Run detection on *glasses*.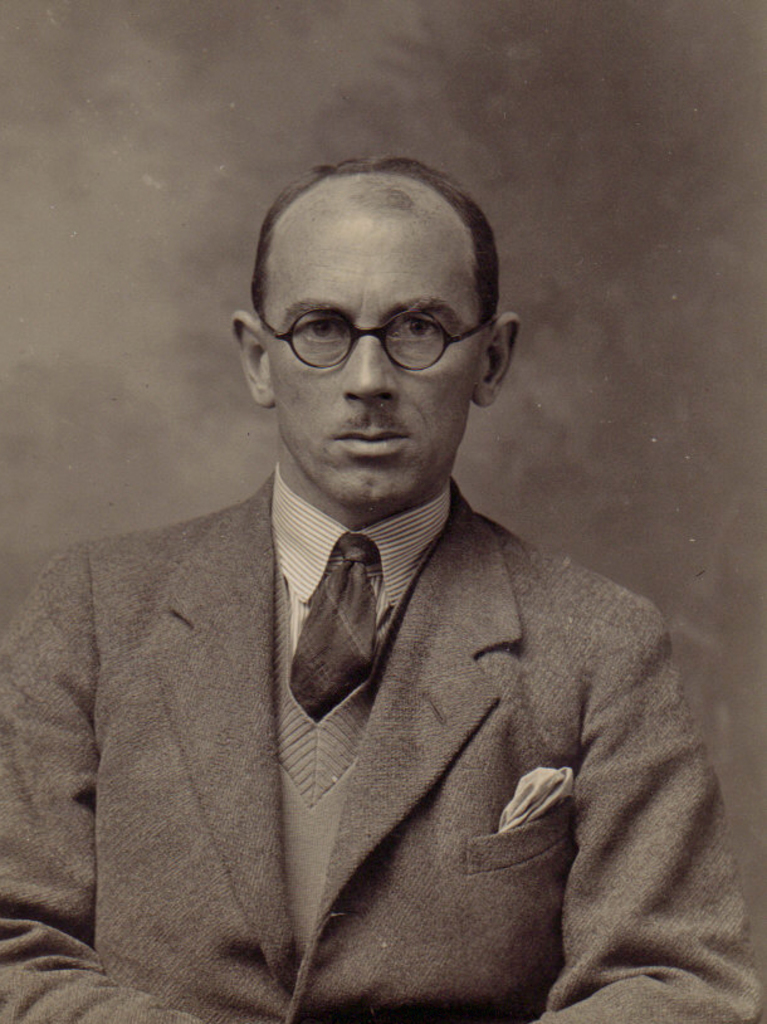
Result: (245,282,510,371).
